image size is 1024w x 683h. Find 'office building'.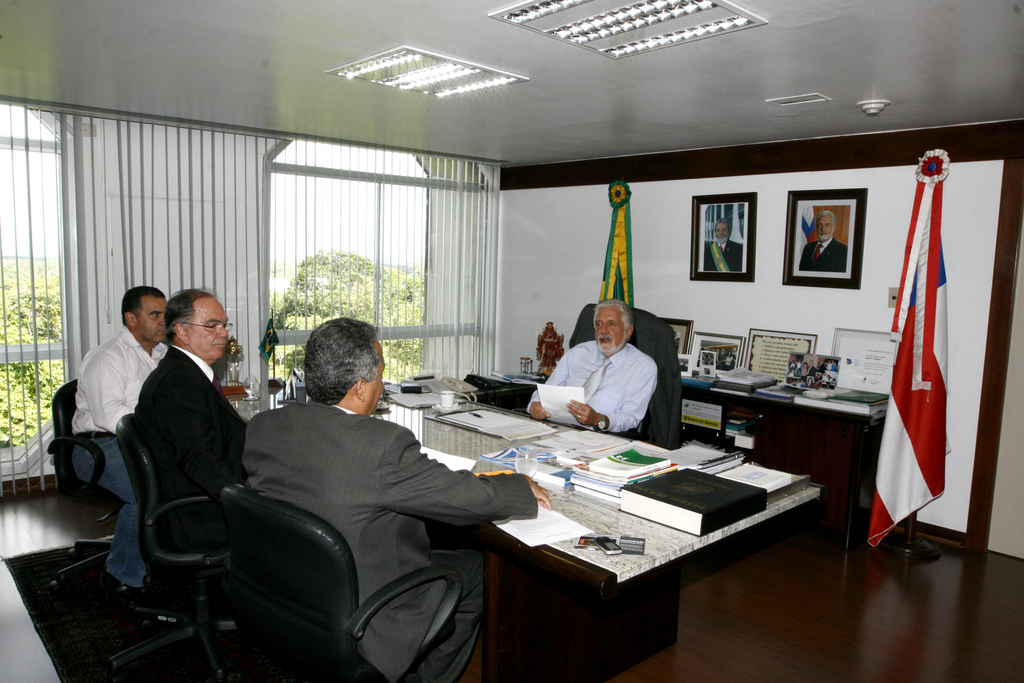
<bbox>0, 0, 1023, 682</bbox>.
